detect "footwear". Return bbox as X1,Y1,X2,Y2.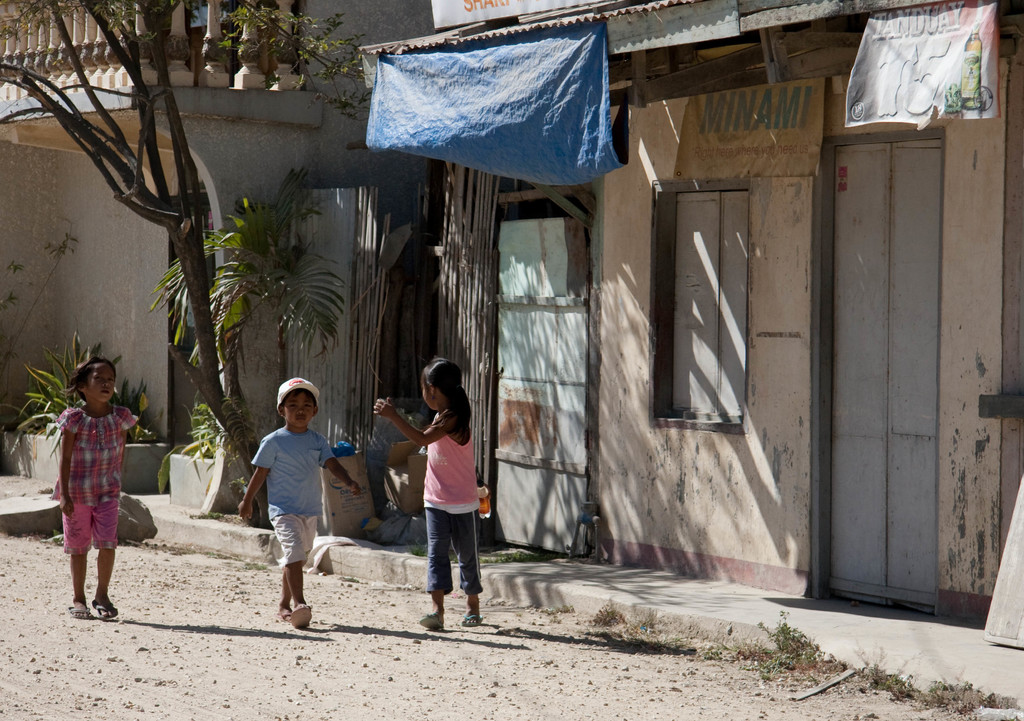
70,604,93,618.
